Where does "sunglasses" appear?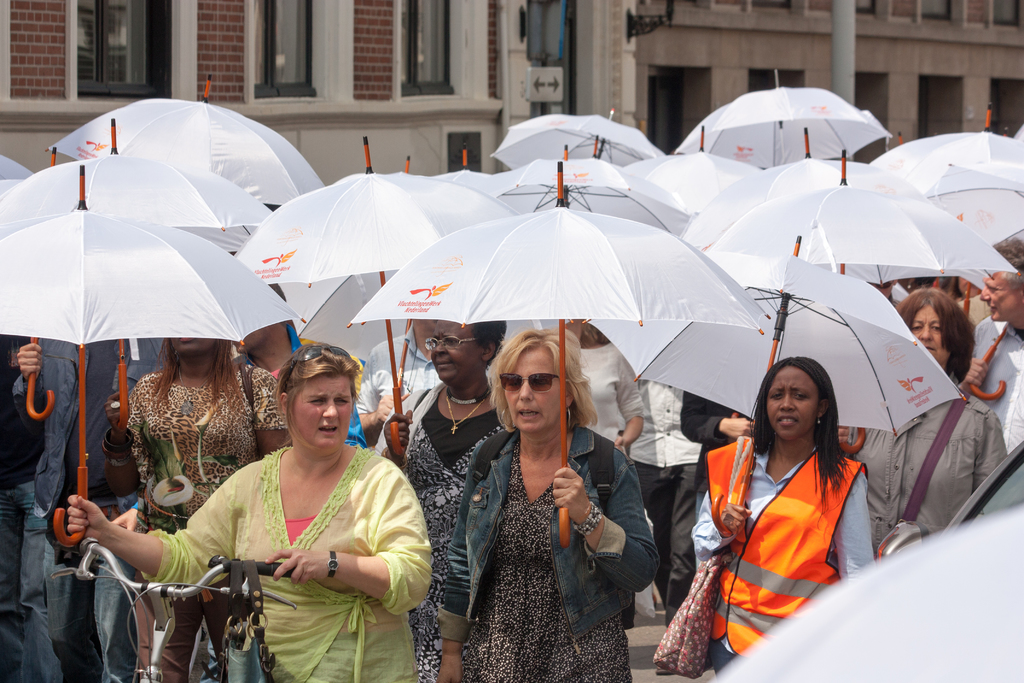
Appears at crop(499, 372, 556, 389).
